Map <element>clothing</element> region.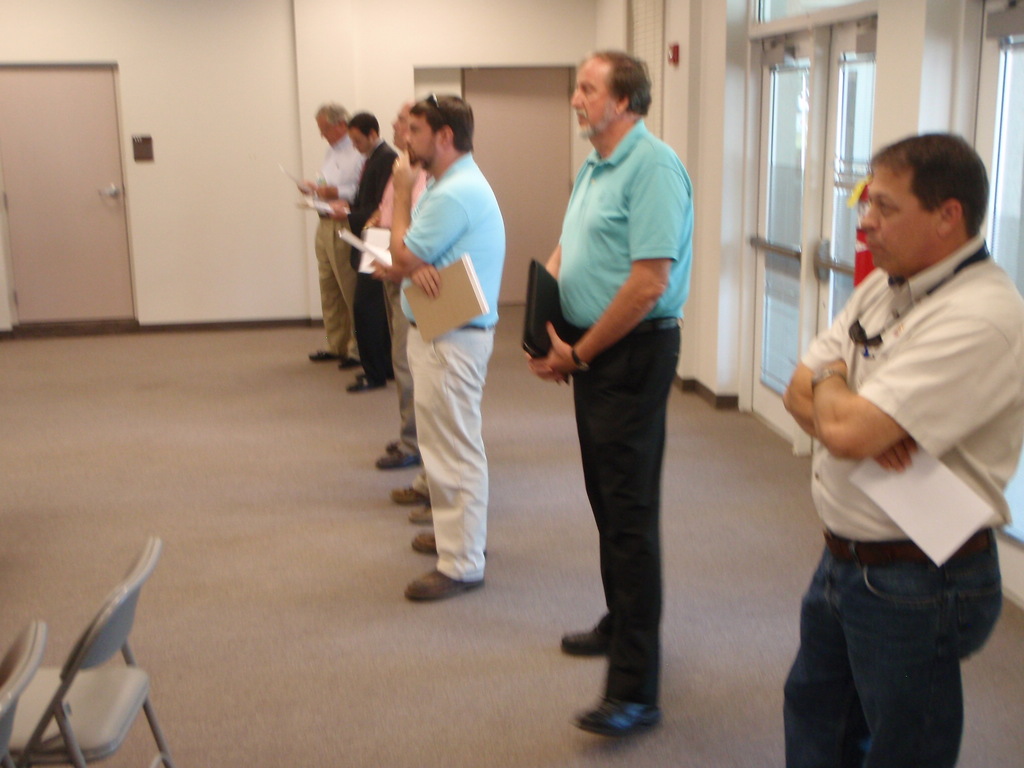
Mapped to left=348, top=140, right=401, bottom=385.
